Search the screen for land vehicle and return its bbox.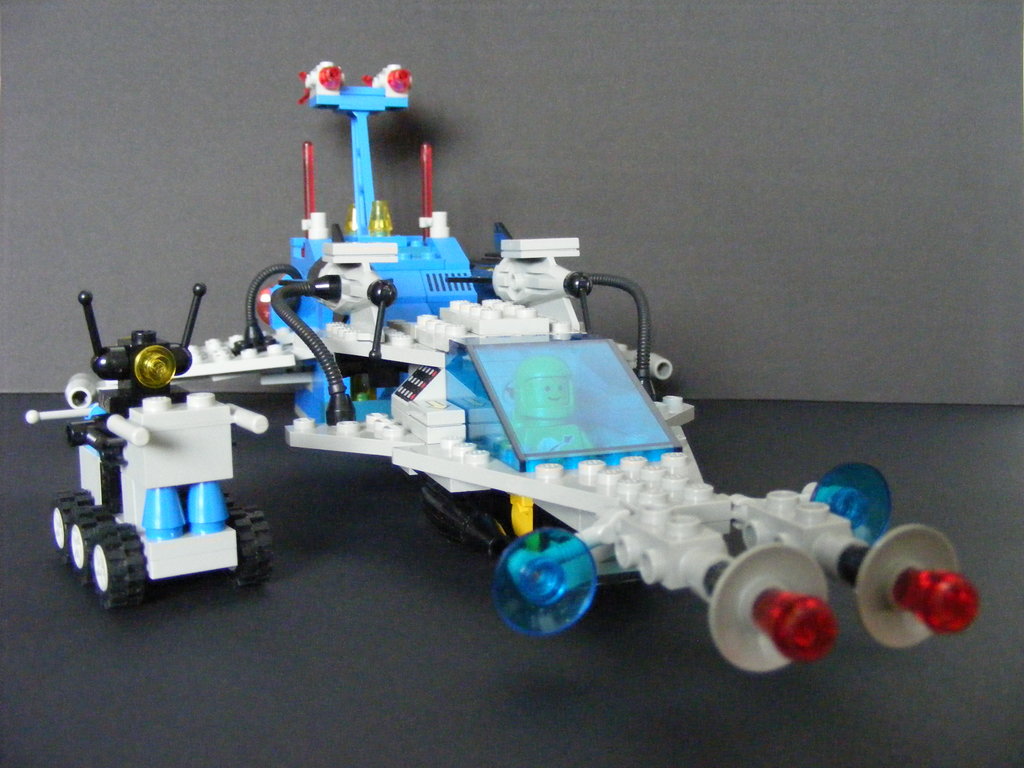
Found: select_region(35, 57, 996, 677).
